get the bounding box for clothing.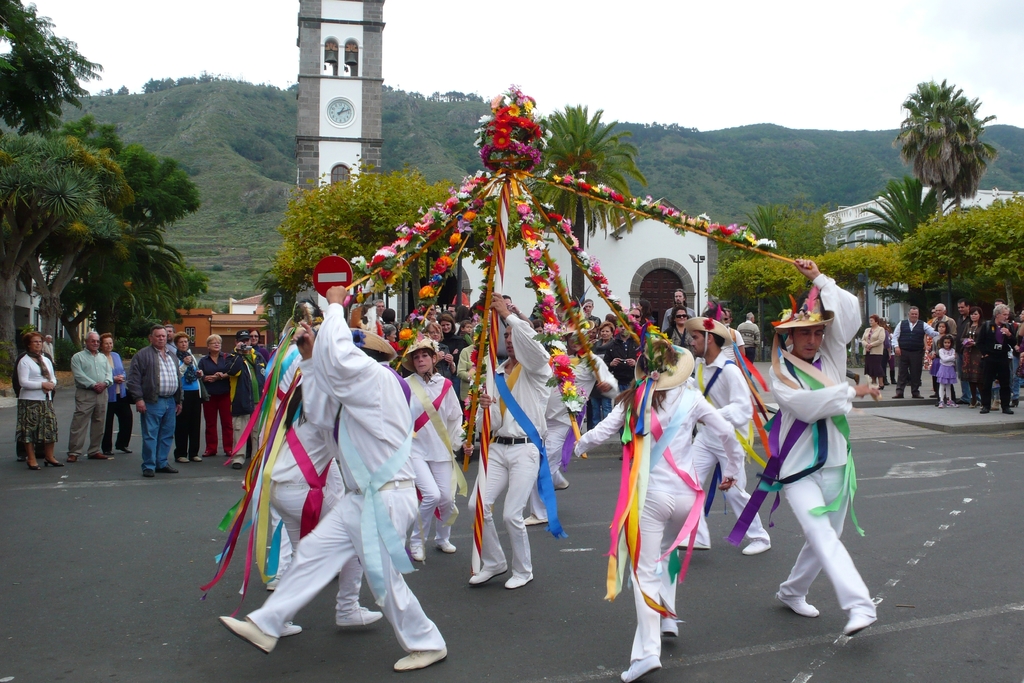
bbox=[12, 356, 56, 440].
